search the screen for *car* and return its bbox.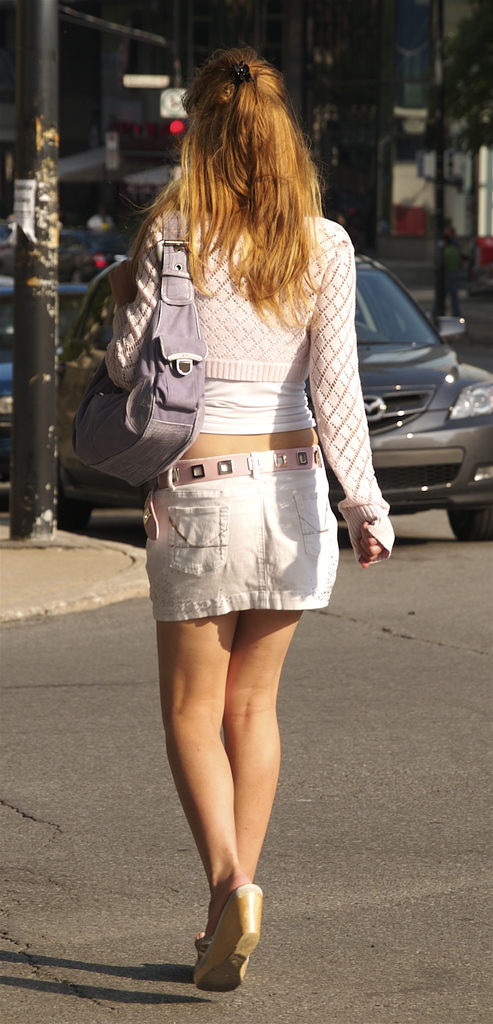
Found: 0/273/87/478.
